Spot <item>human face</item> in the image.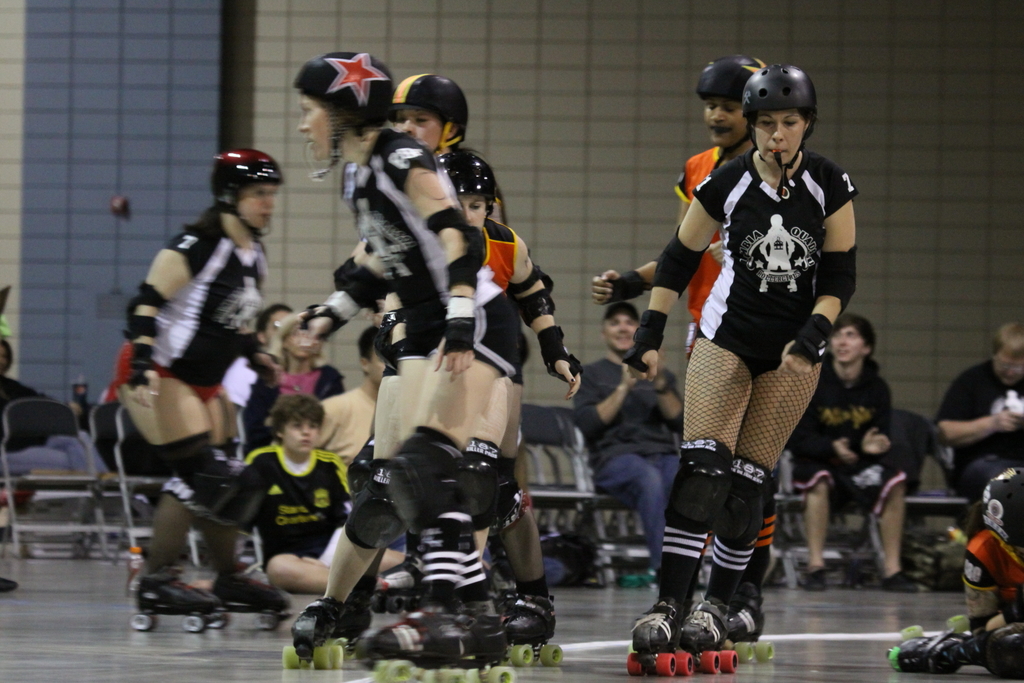
<item>human face</item> found at (300, 92, 335, 161).
